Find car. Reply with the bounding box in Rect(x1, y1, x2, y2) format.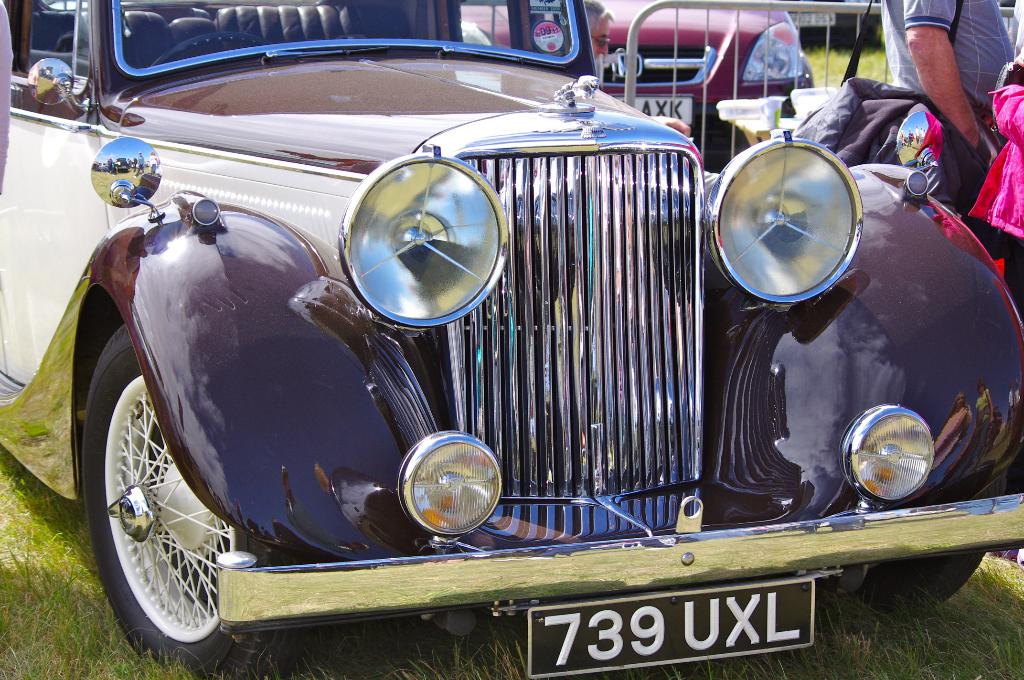
Rect(454, 0, 819, 168).
